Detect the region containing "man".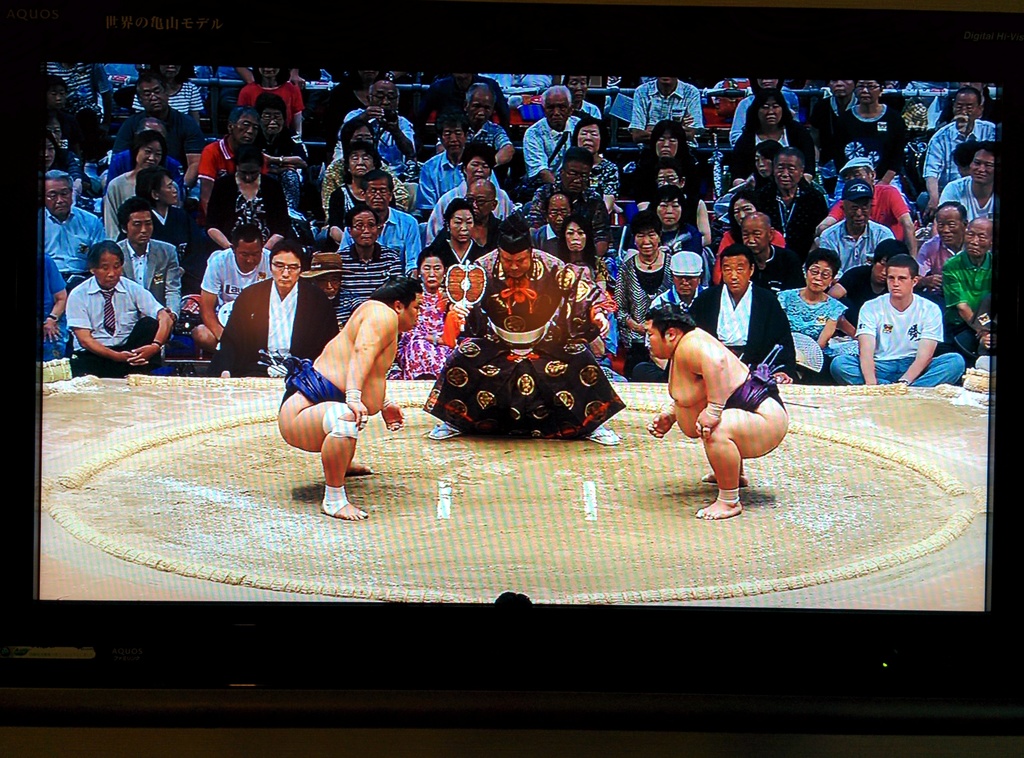
915:203:973:318.
